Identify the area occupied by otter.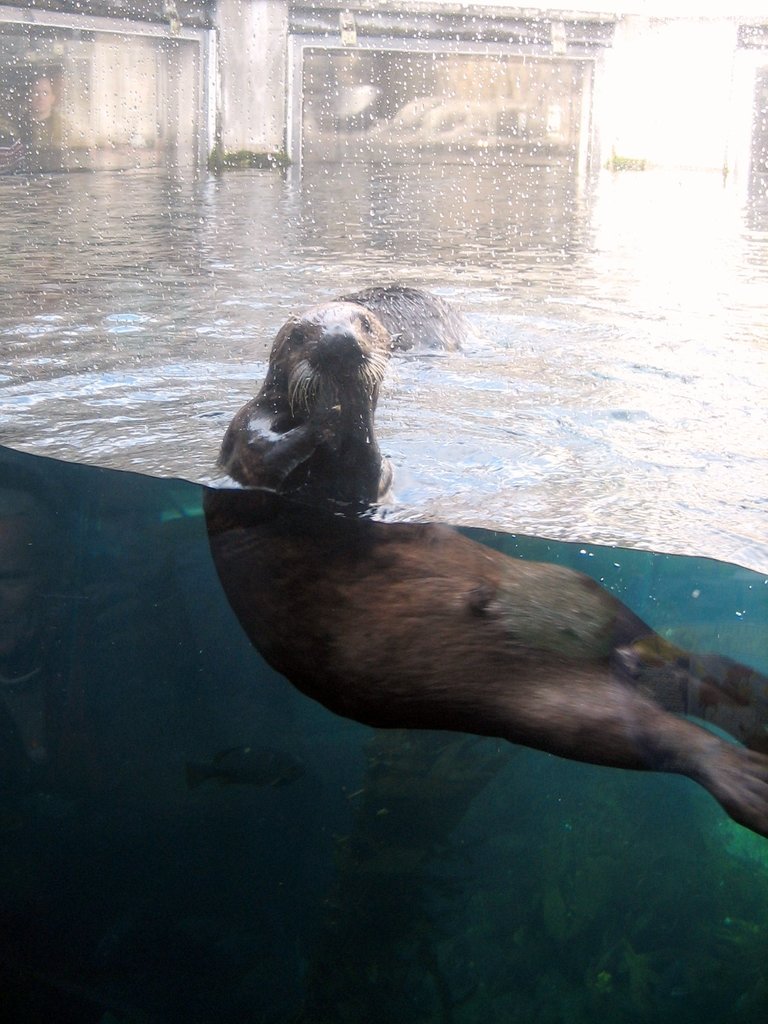
Area: {"left": 339, "top": 285, "right": 479, "bottom": 358}.
